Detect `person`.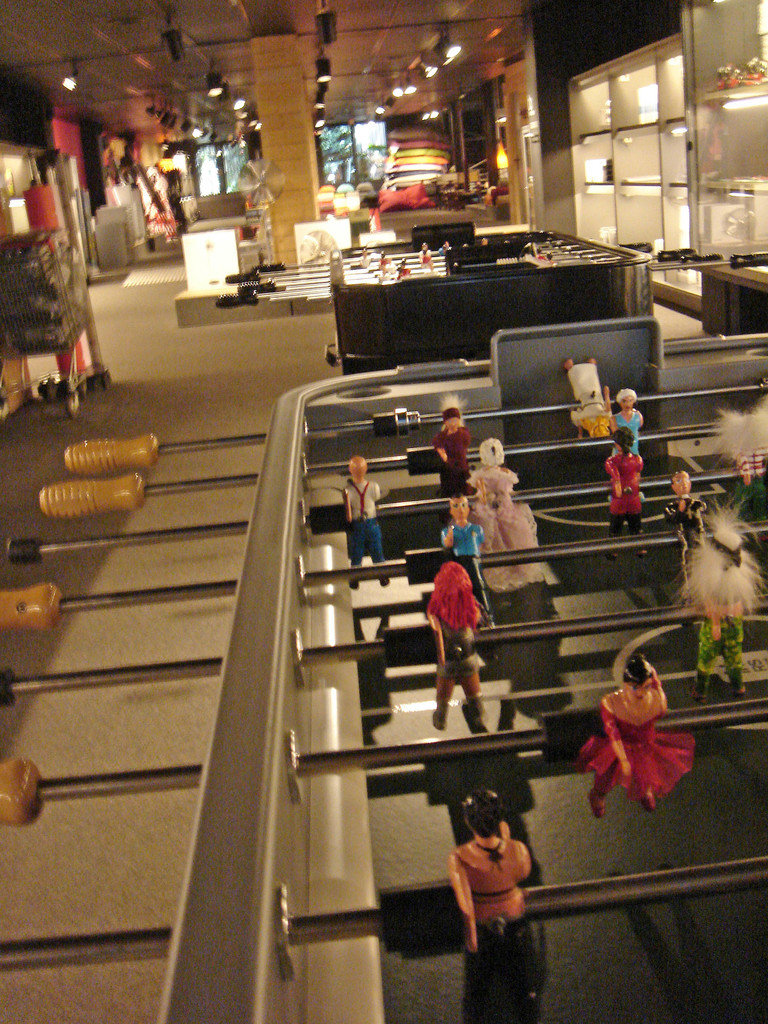
Detected at 348,454,392,588.
